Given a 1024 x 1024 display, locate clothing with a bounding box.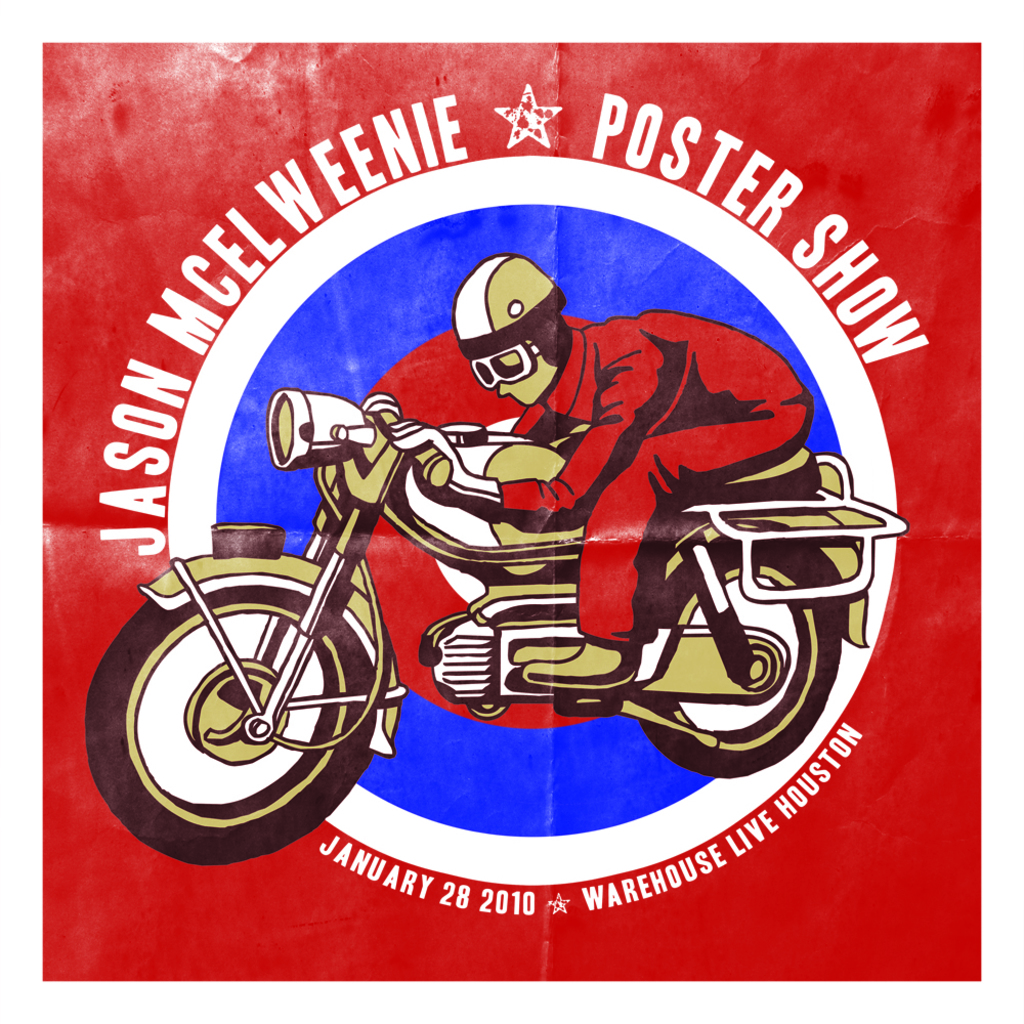
Located: region(497, 304, 811, 650).
